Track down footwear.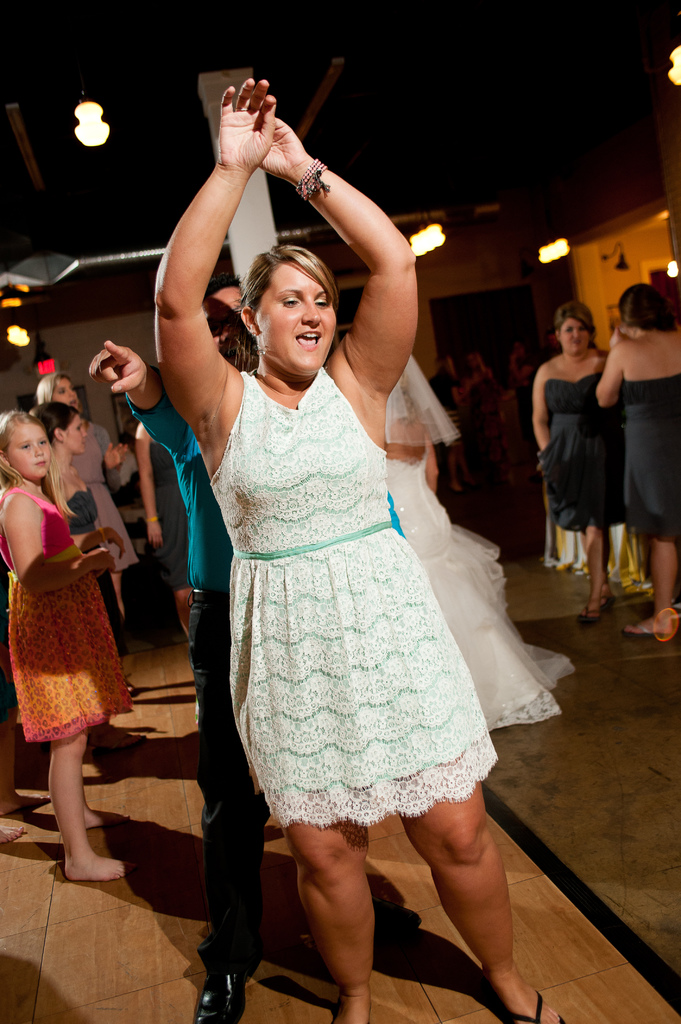
Tracked to crop(509, 989, 564, 1023).
